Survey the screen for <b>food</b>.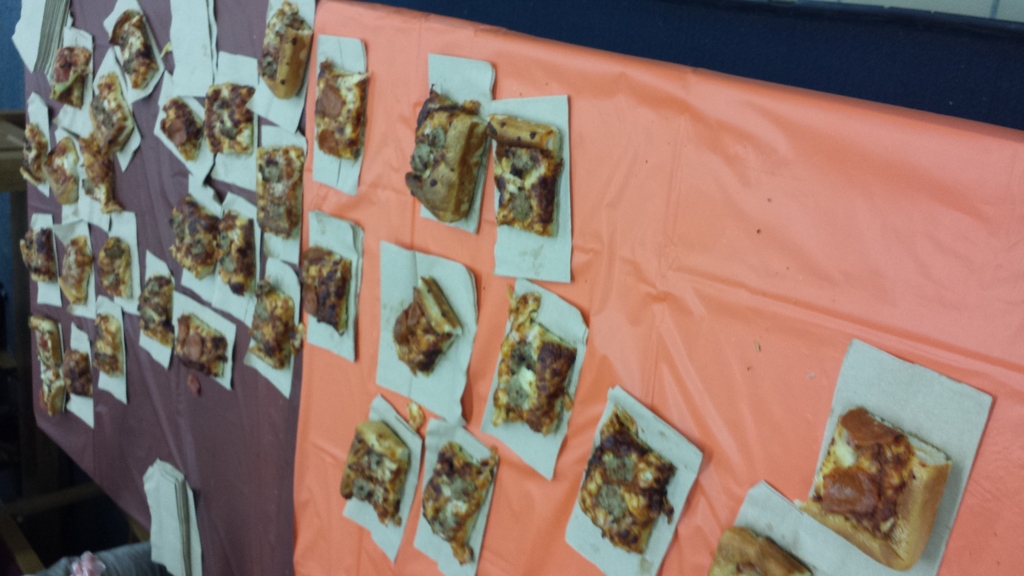
Survey found: [left=8, top=0, right=950, bottom=575].
